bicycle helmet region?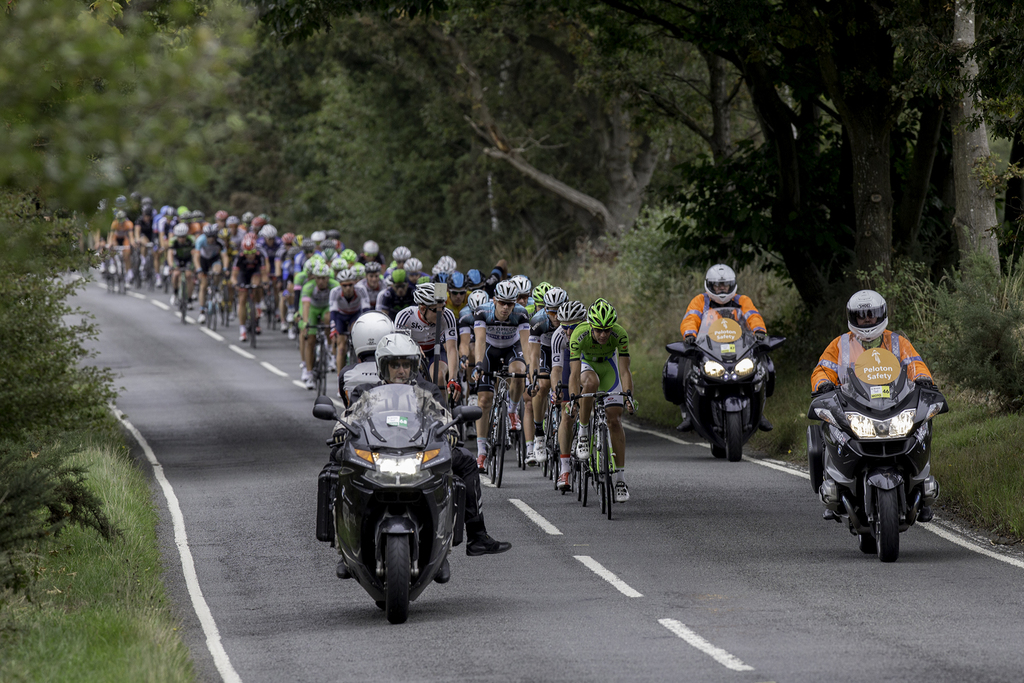
(415, 284, 445, 310)
